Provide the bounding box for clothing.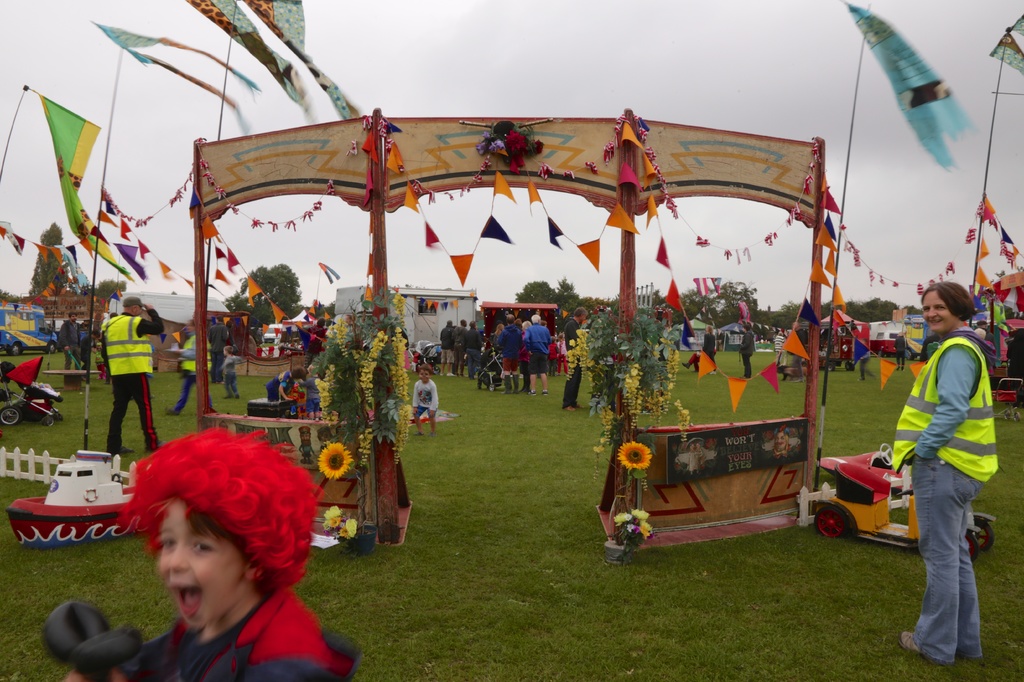
<region>740, 334, 756, 379</region>.
